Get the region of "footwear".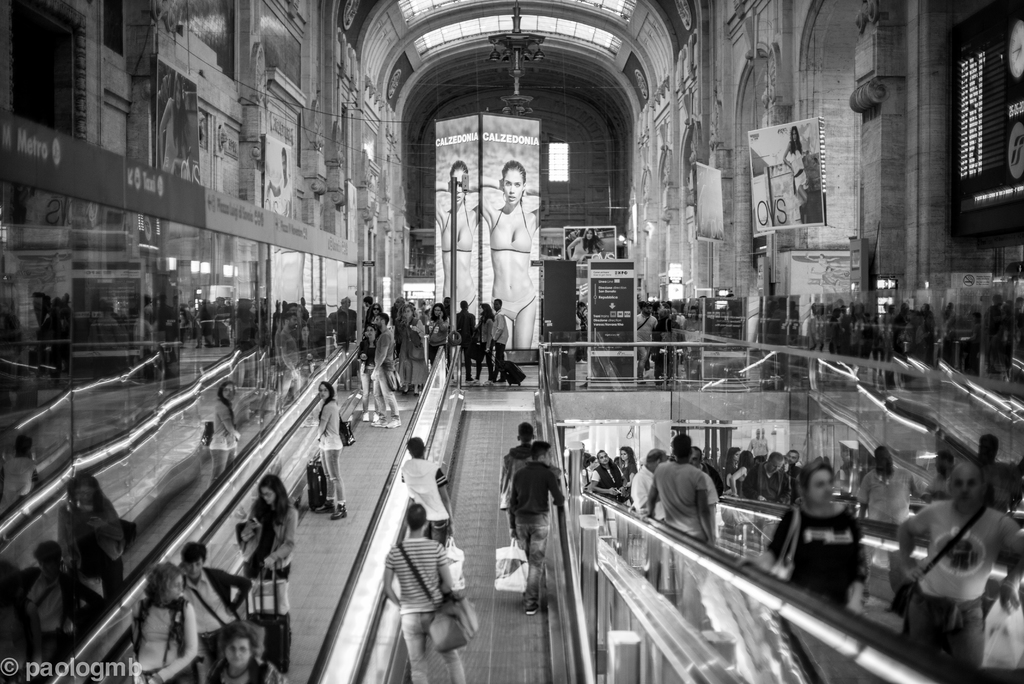
locate(386, 419, 402, 428).
